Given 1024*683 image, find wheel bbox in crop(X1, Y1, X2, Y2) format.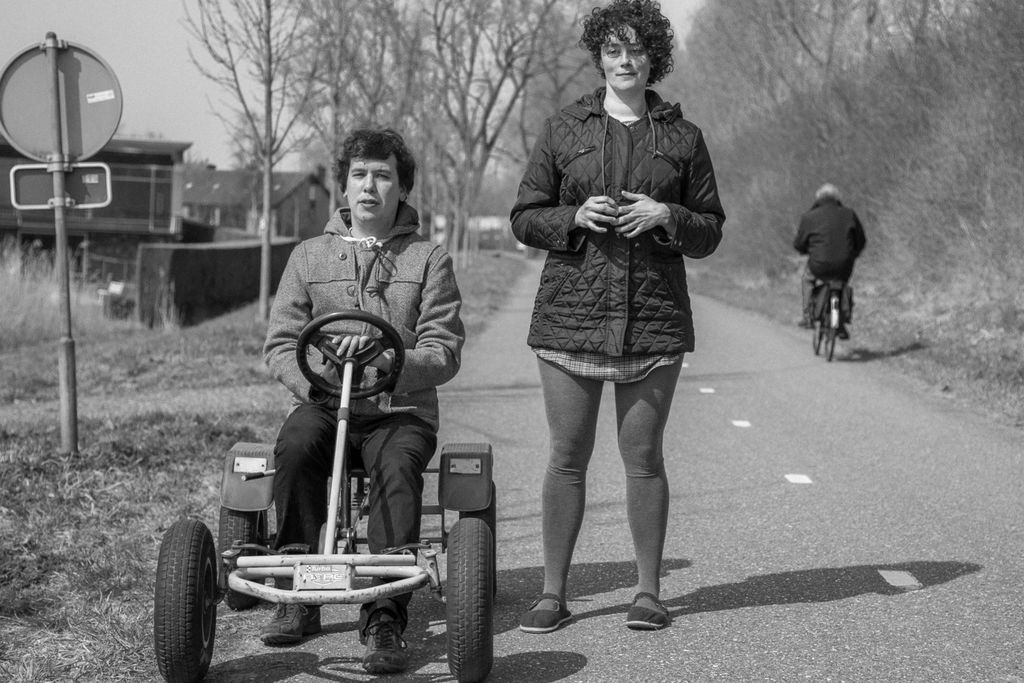
crop(456, 486, 502, 589).
